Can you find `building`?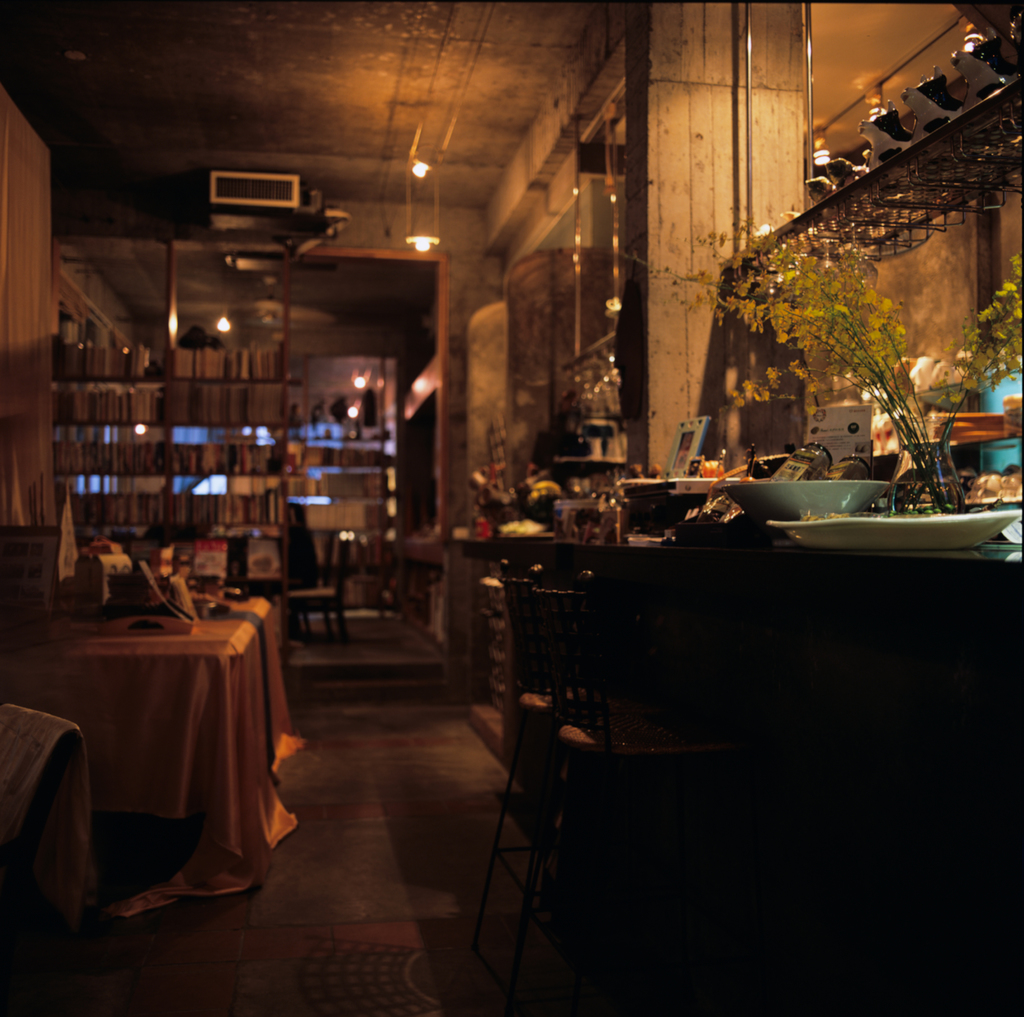
Yes, bounding box: [0, 0, 1023, 1016].
